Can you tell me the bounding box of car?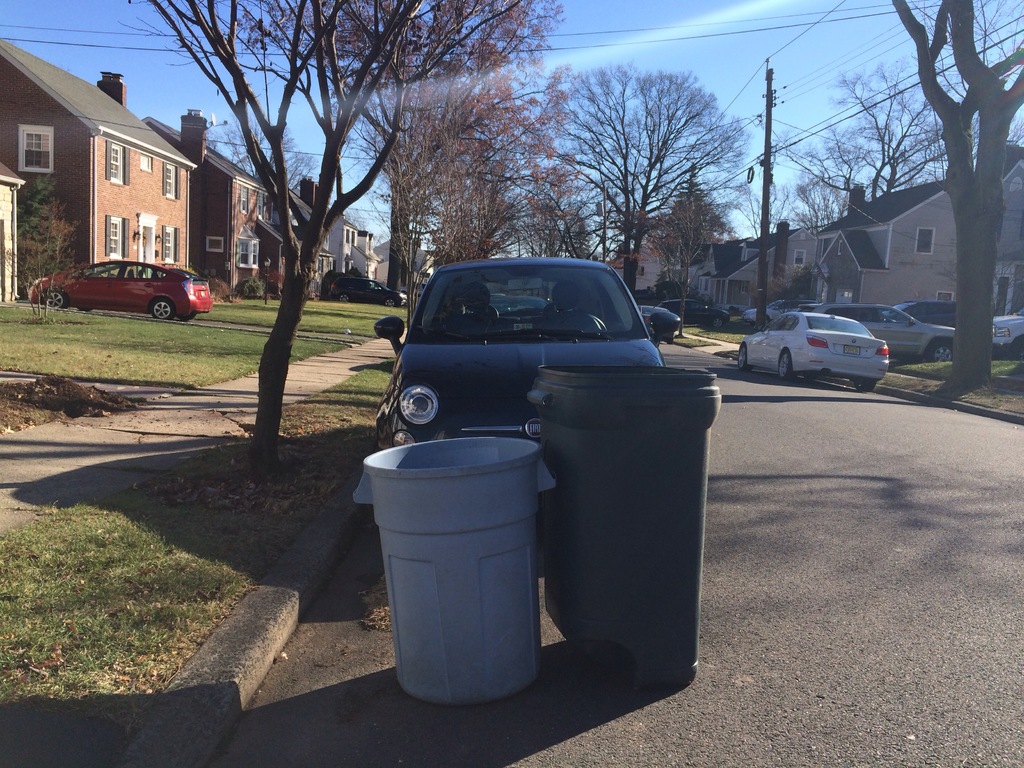
<region>657, 298, 708, 321</region>.
